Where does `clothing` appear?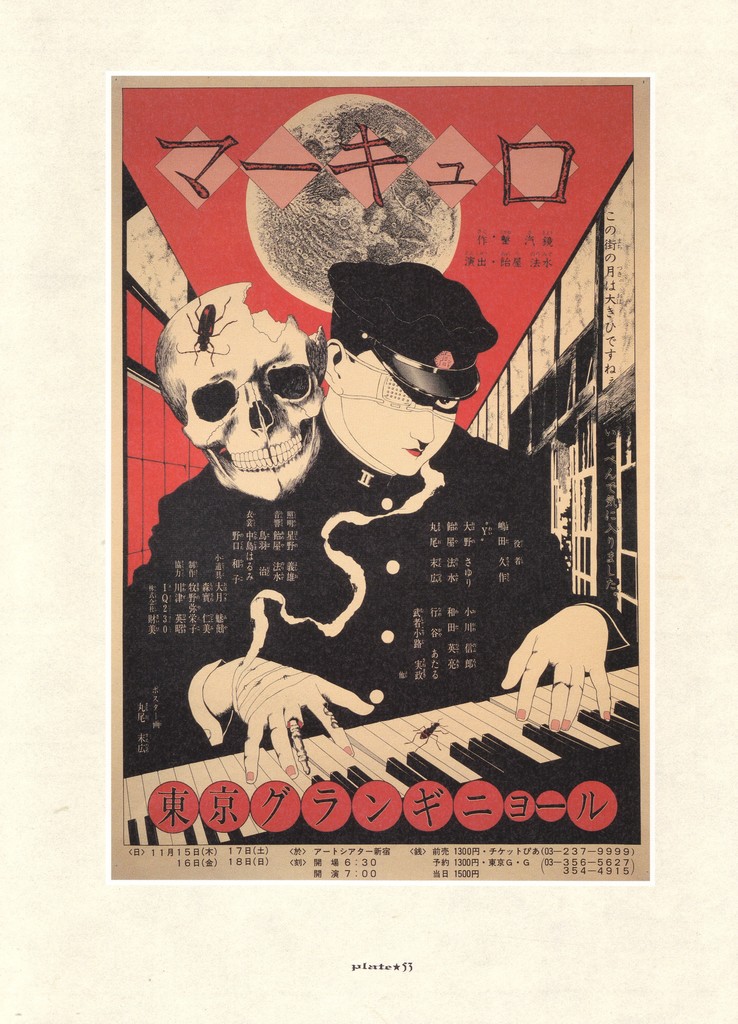
Appears at (left=115, top=429, right=616, bottom=781).
